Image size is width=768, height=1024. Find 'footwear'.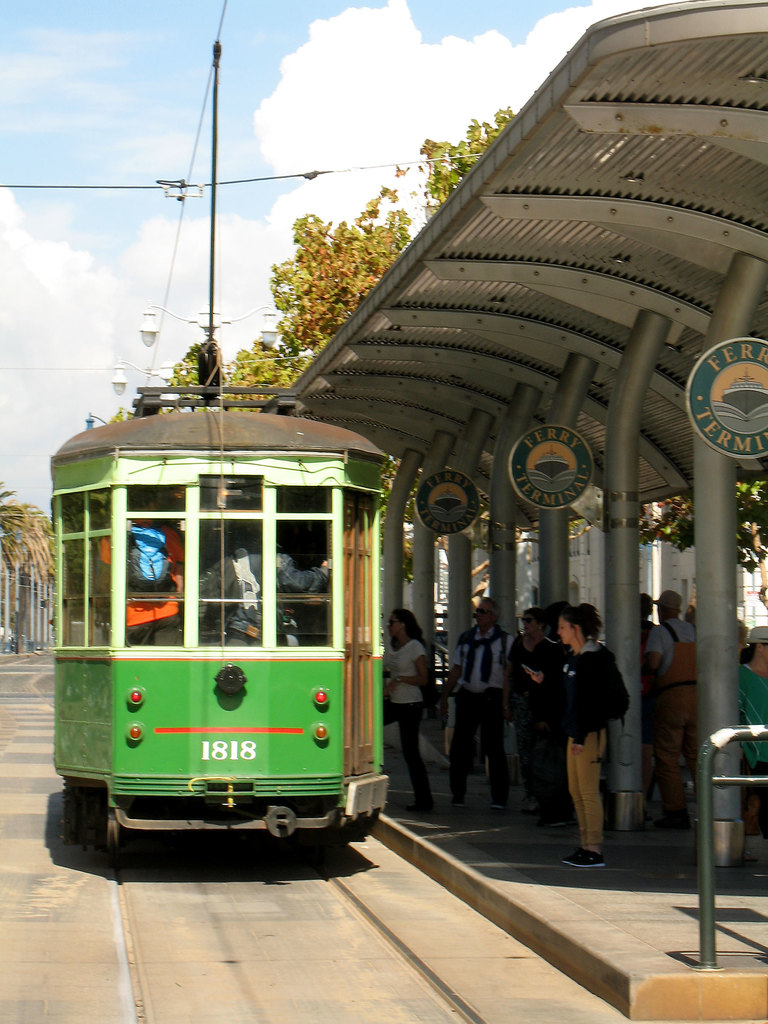
x1=406, y1=799, x2=430, y2=810.
